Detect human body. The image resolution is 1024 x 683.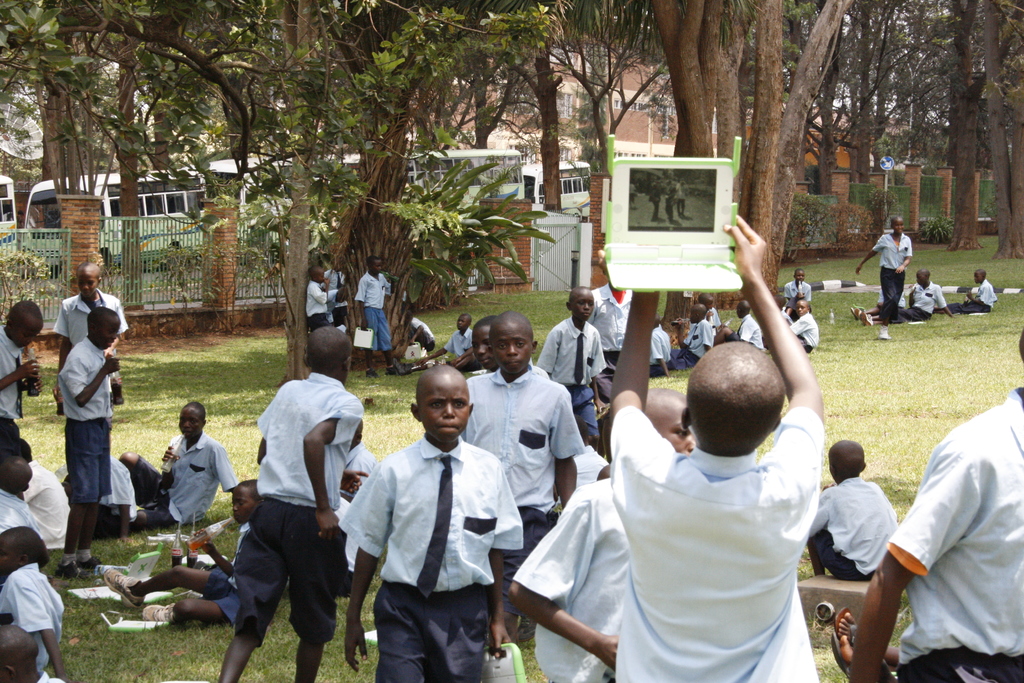
[644, 256, 817, 381].
